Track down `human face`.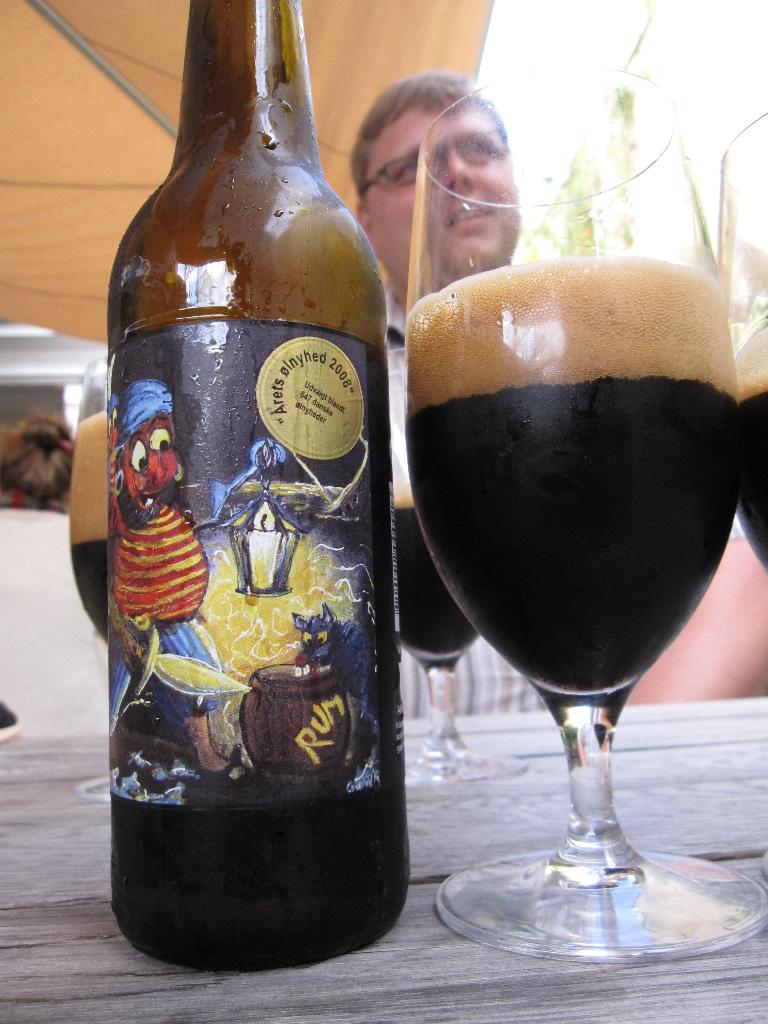
Tracked to 374:106:513:268.
